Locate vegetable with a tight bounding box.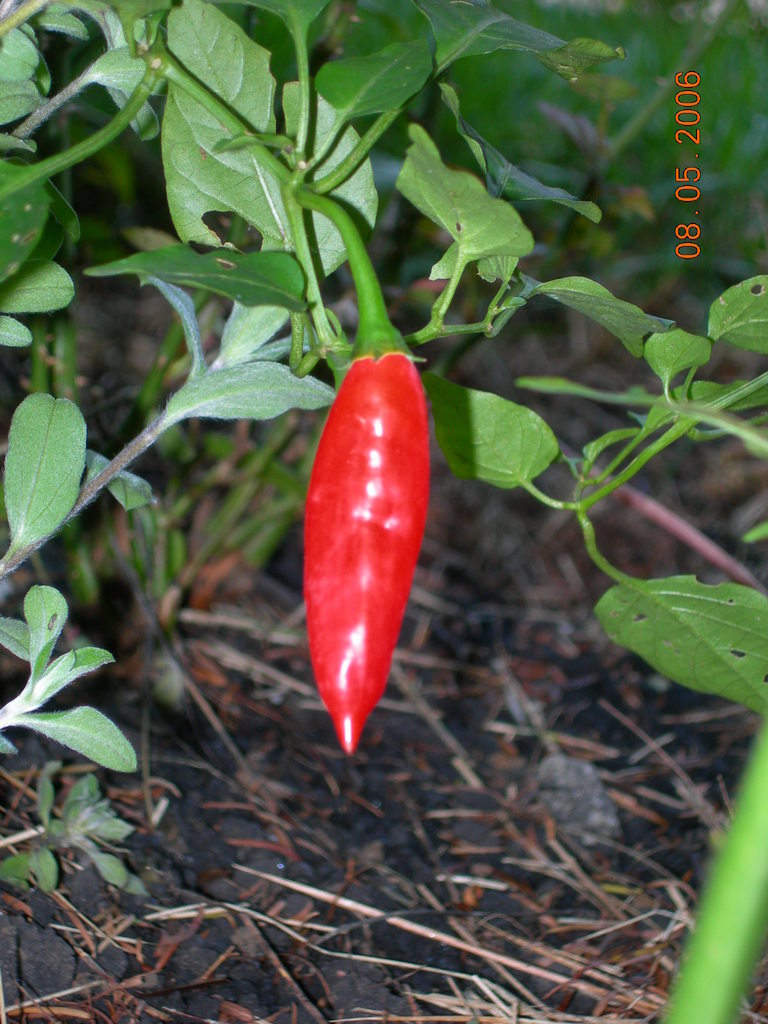
box(301, 331, 447, 735).
